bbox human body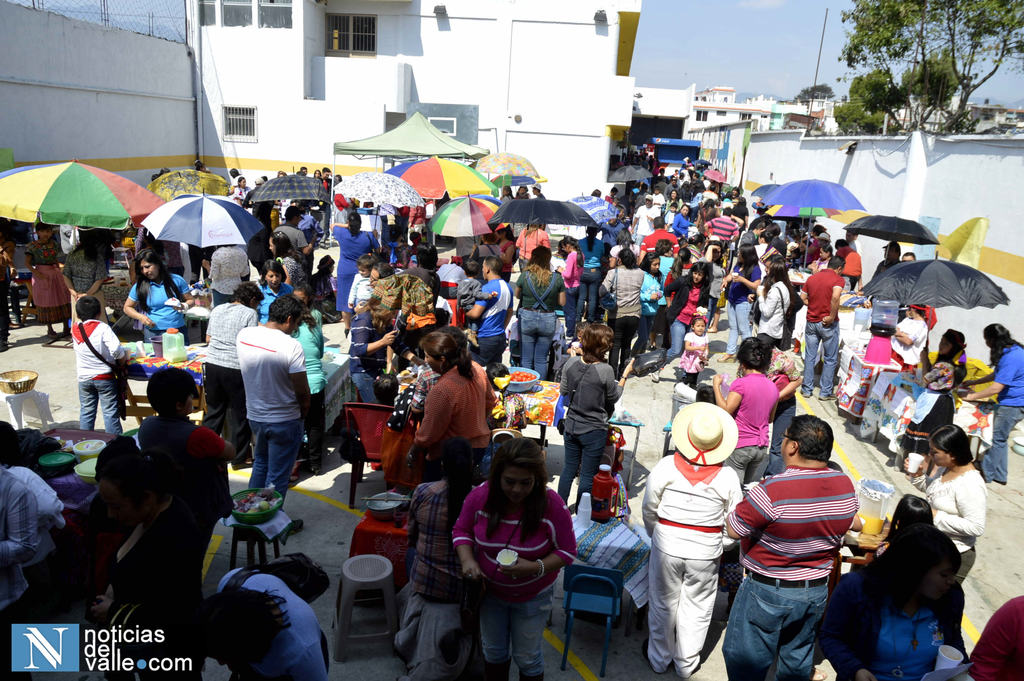
<bbox>451, 253, 493, 338</bbox>
